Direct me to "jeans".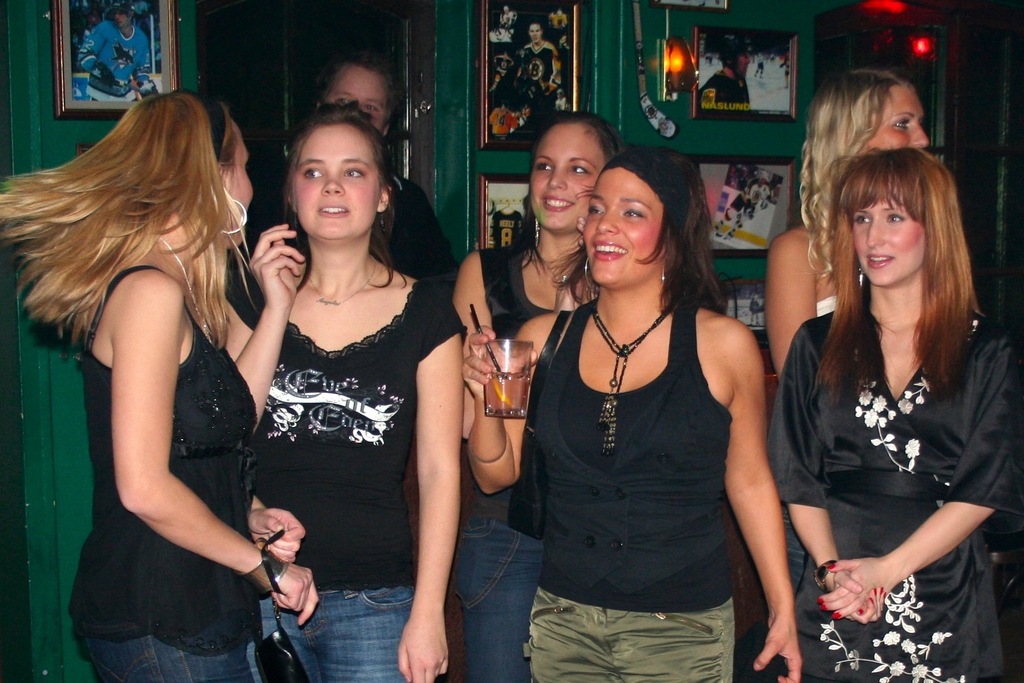
Direction: locate(83, 630, 257, 682).
